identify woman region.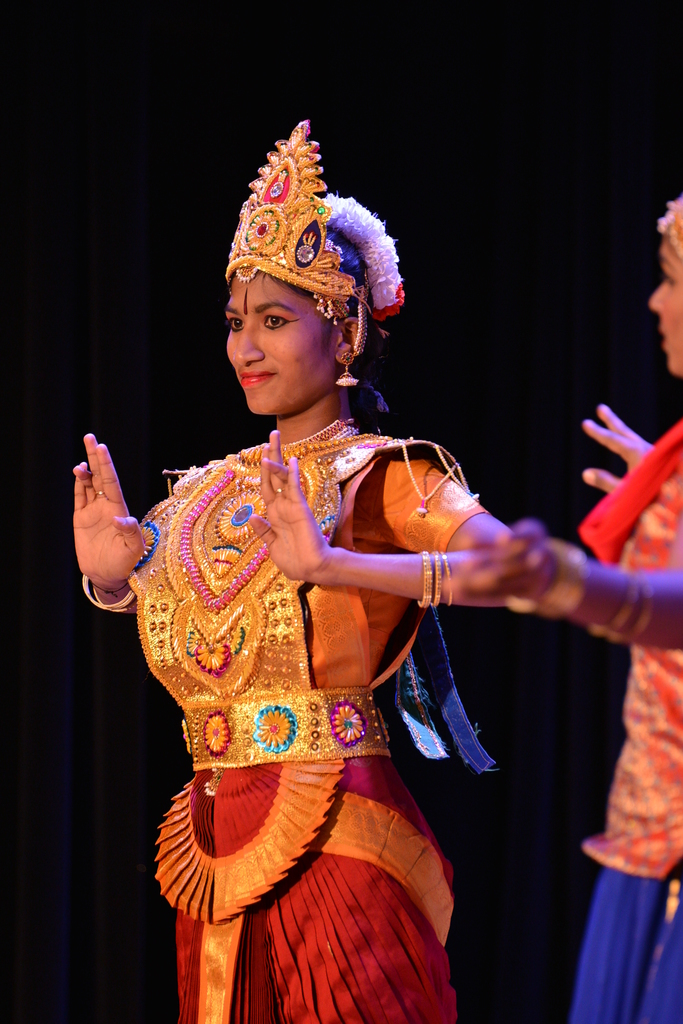
Region: crop(443, 200, 682, 1023).
